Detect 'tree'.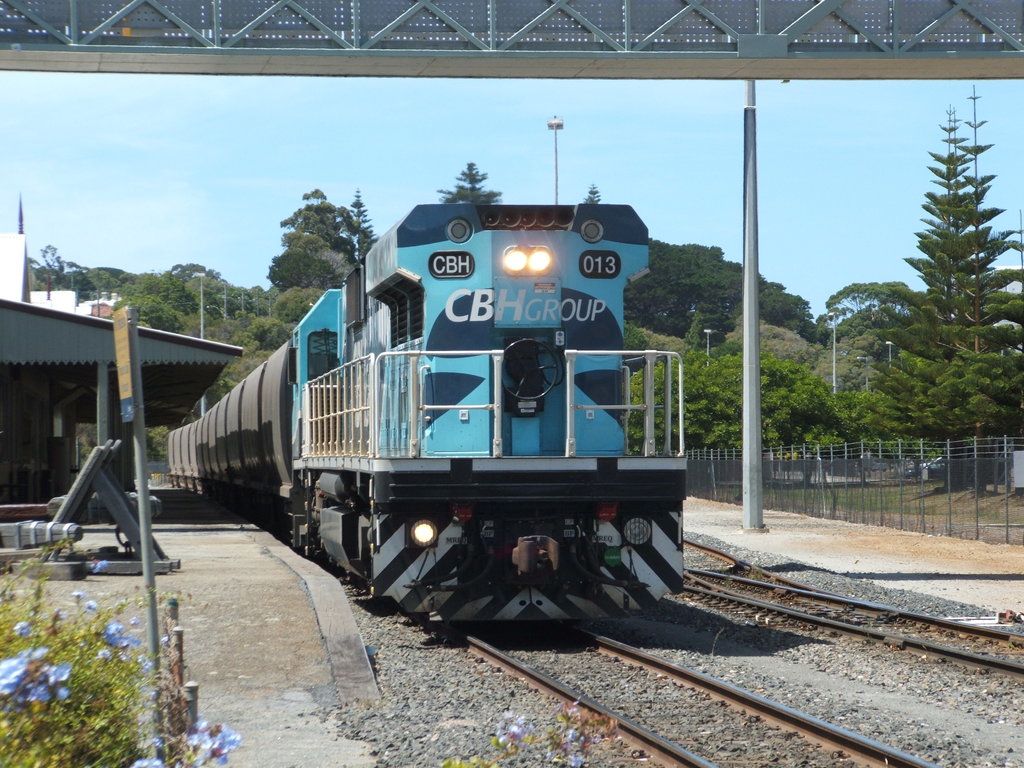
Detected at {"x1": 436, "y1": 159, "x2": 503, "y2": 208}.
